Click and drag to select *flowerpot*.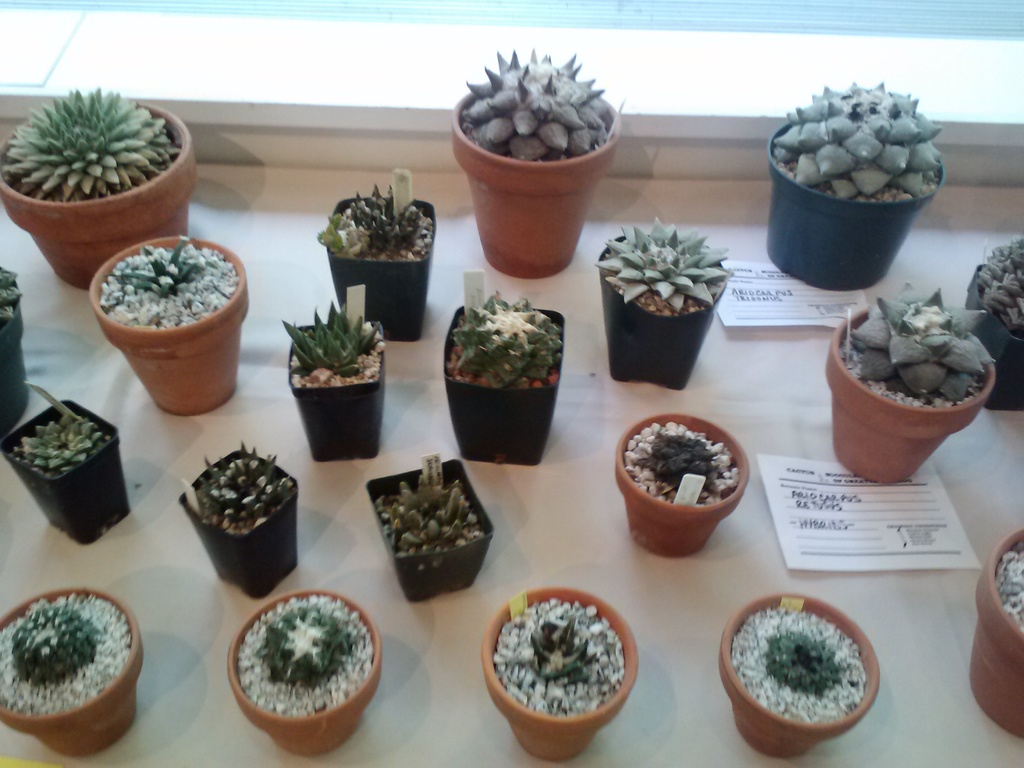
Selection: bbox(966, 266, 1021, 412).
